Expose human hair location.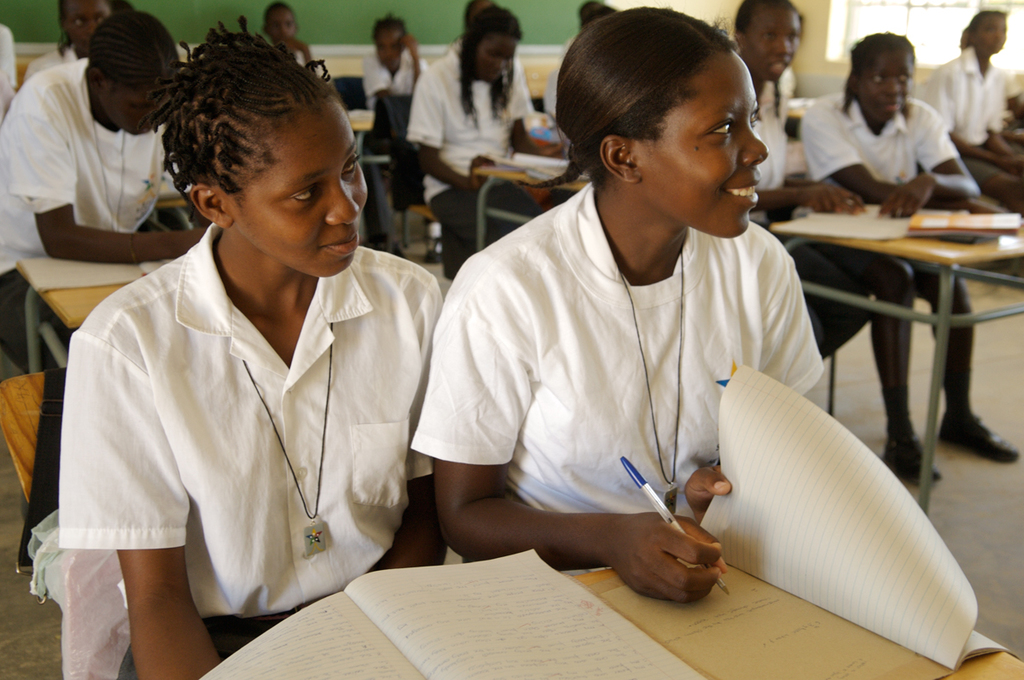
Exposed at {"x1": 452, "y1": 0, "x2": 524, "y2": 123}.
